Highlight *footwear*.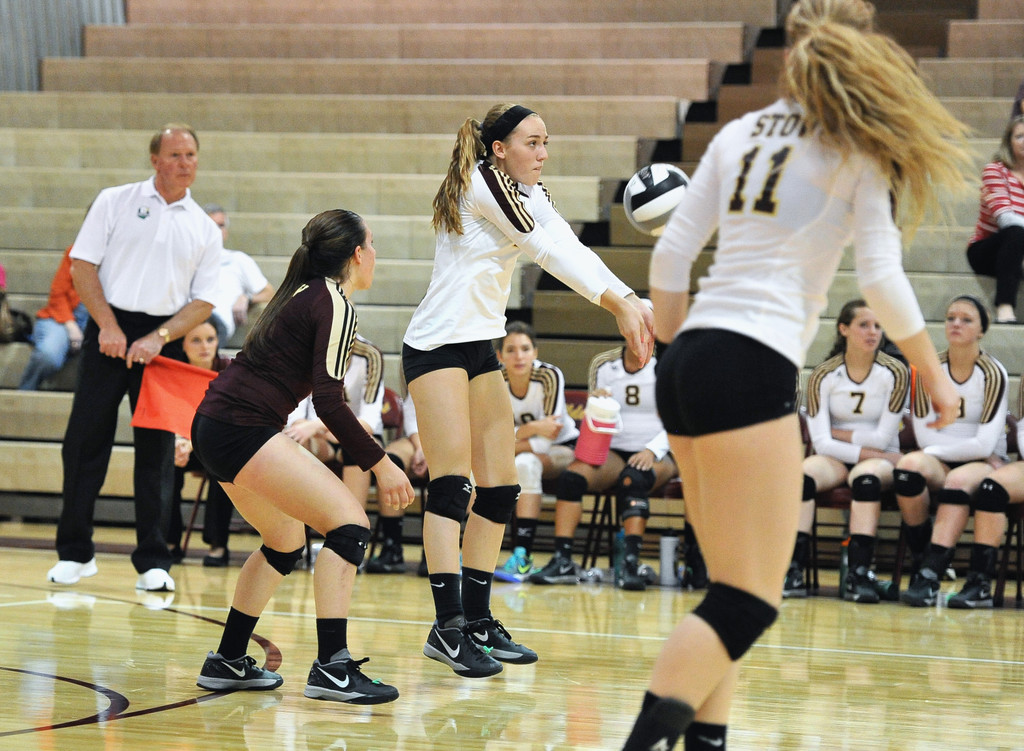
Highlighted region: 136, 569, 174, 594.
